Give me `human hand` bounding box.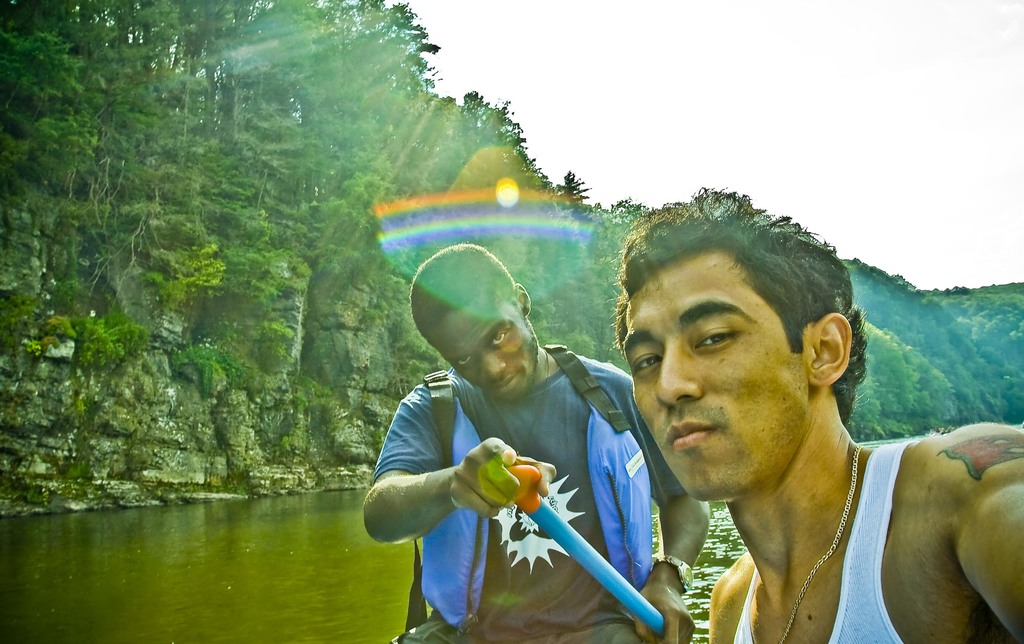
(448, 434, 560, 520).
